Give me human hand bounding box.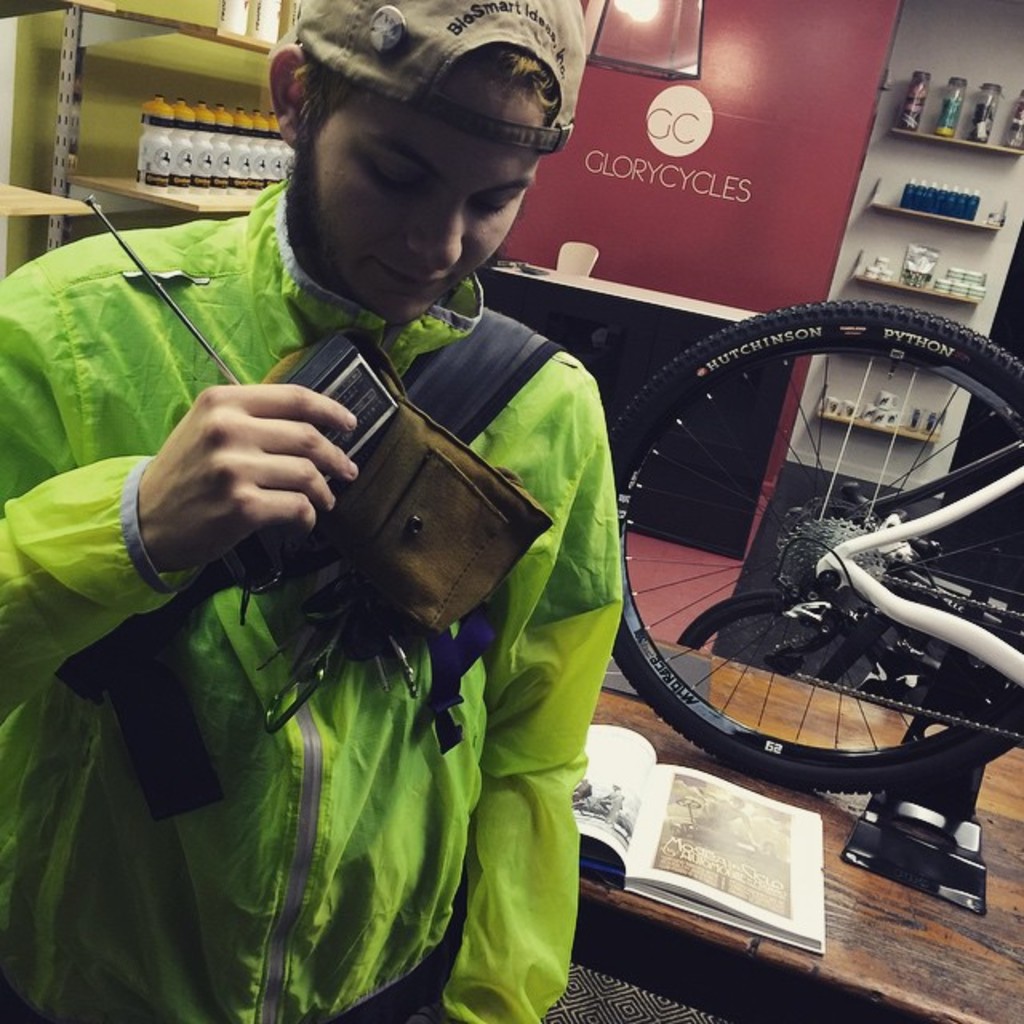
x1=136, y1=376, x2=358, y2=579.
